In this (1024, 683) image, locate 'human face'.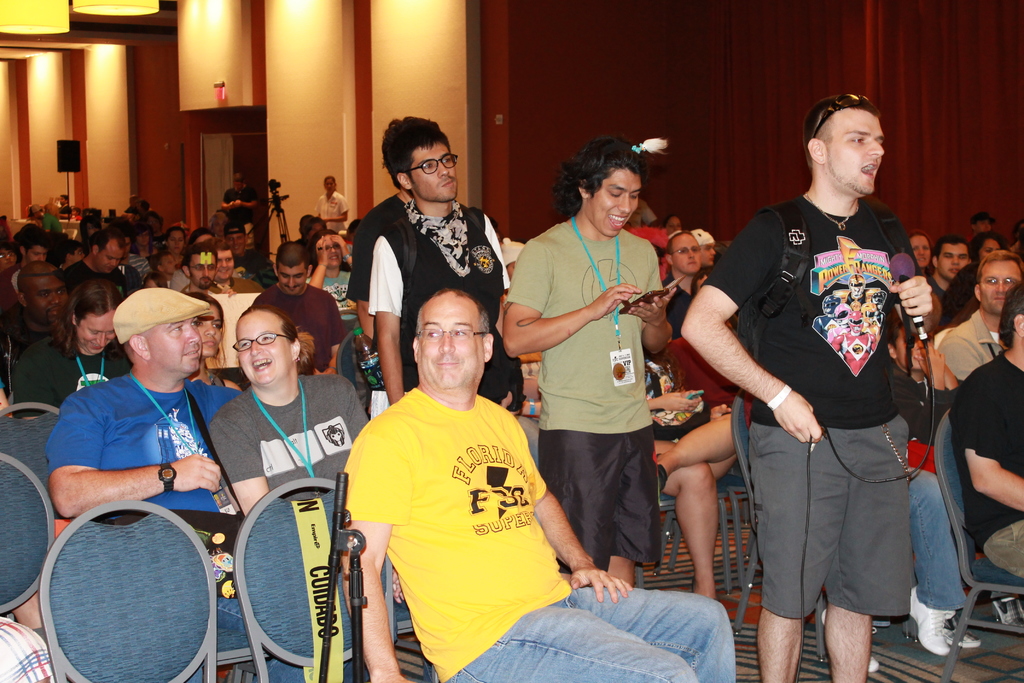
Bounding box: rect(908, 235, 932, 270).
